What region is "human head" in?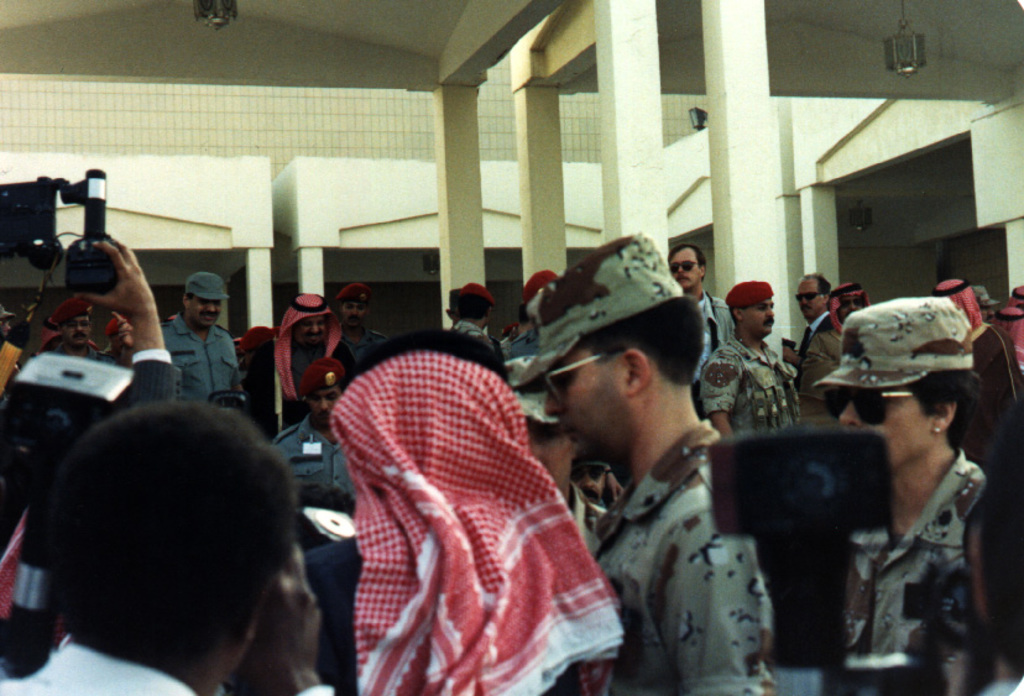
<region>458, 281, 495, 326</region>.
